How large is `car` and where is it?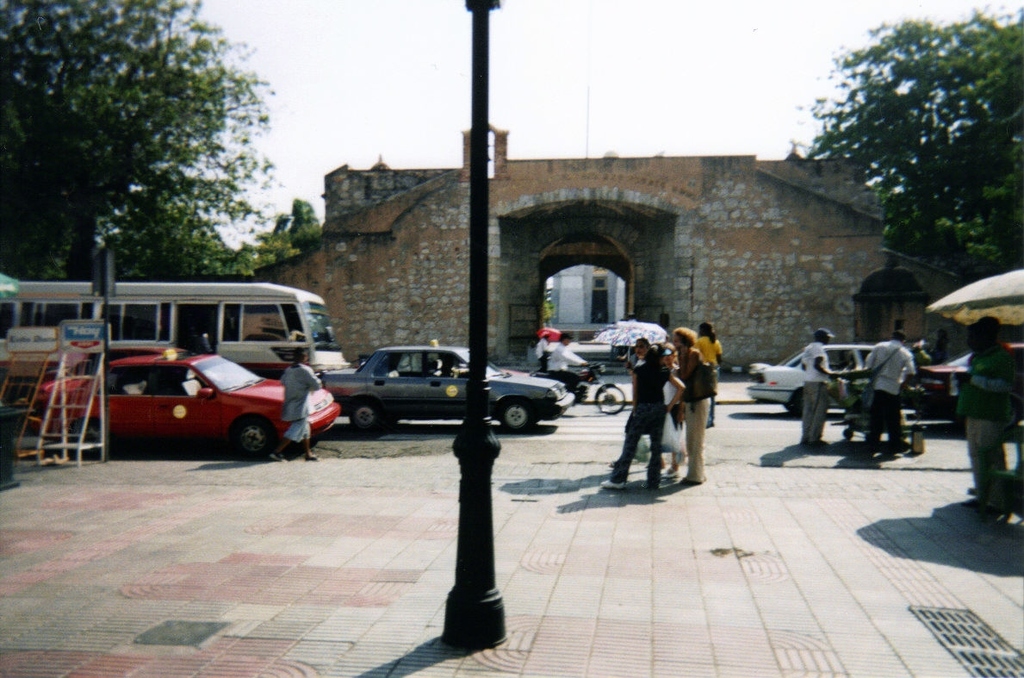
Bounding box: region(46, 344, 326, 464).
